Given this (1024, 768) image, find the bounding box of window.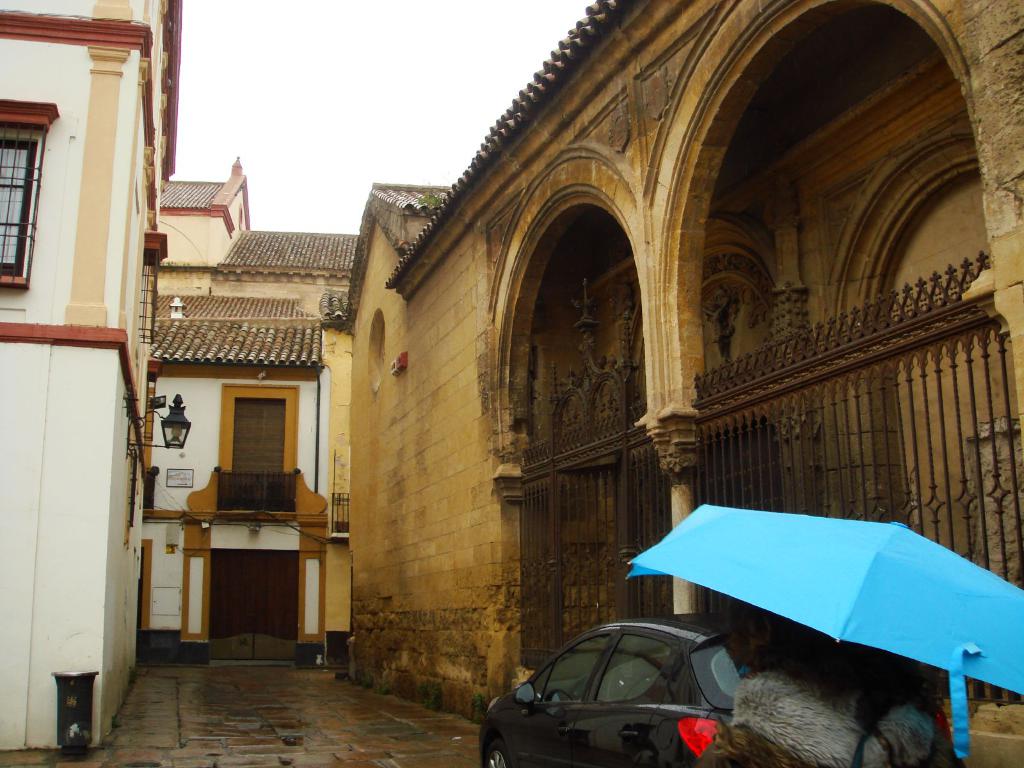
[234, 400, 285, 514].
